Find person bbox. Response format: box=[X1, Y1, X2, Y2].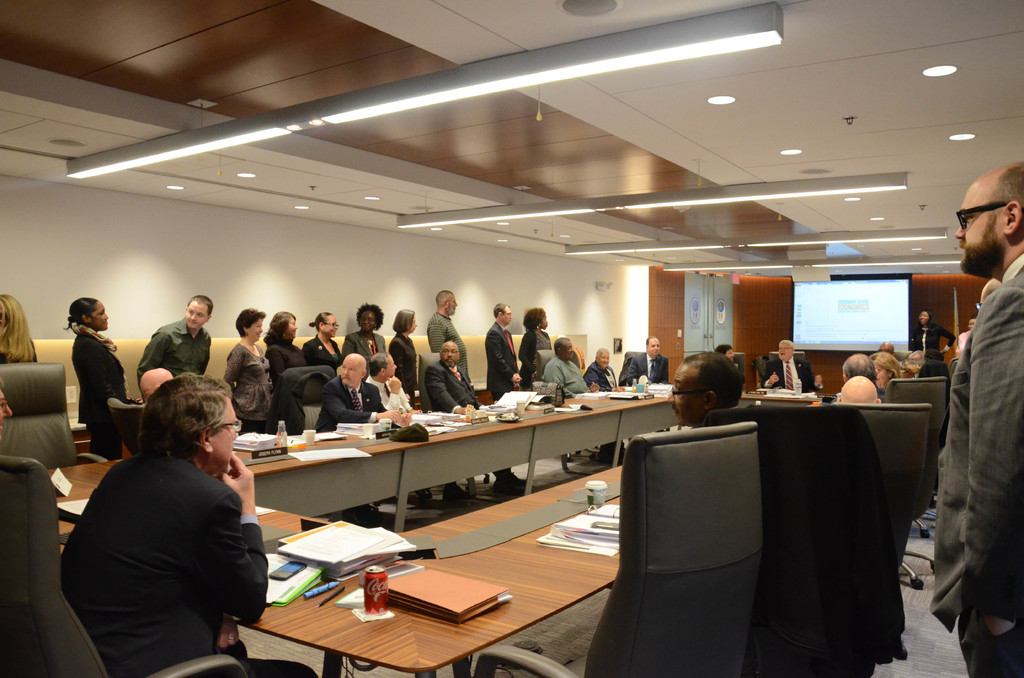
box=[908, 350, 926, 380].
